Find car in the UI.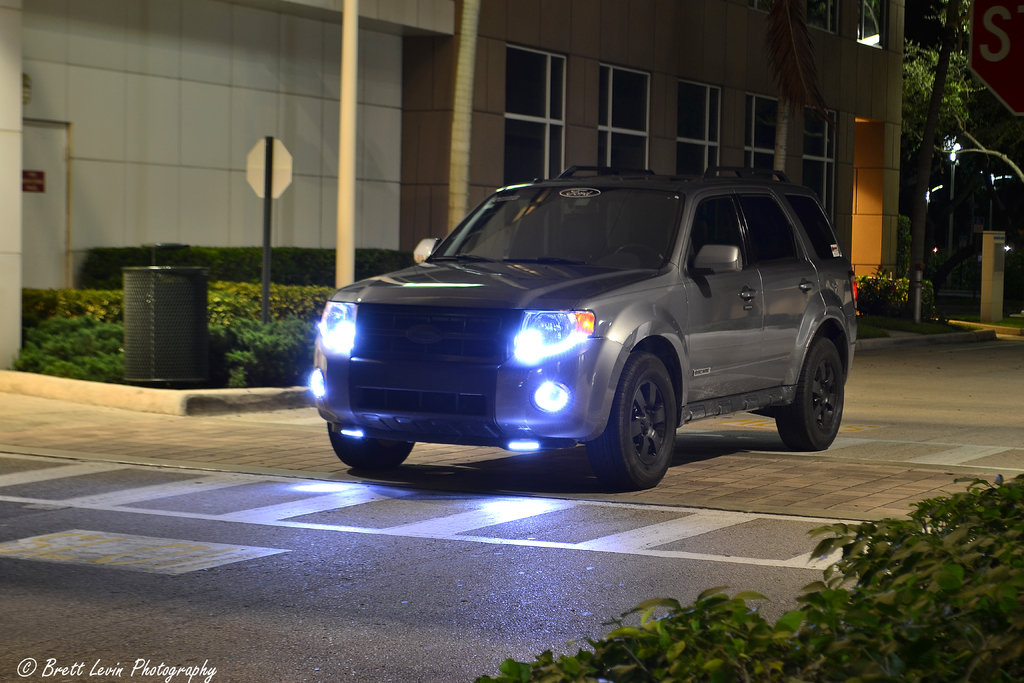
UI element at 312, 163, 862, 490.
